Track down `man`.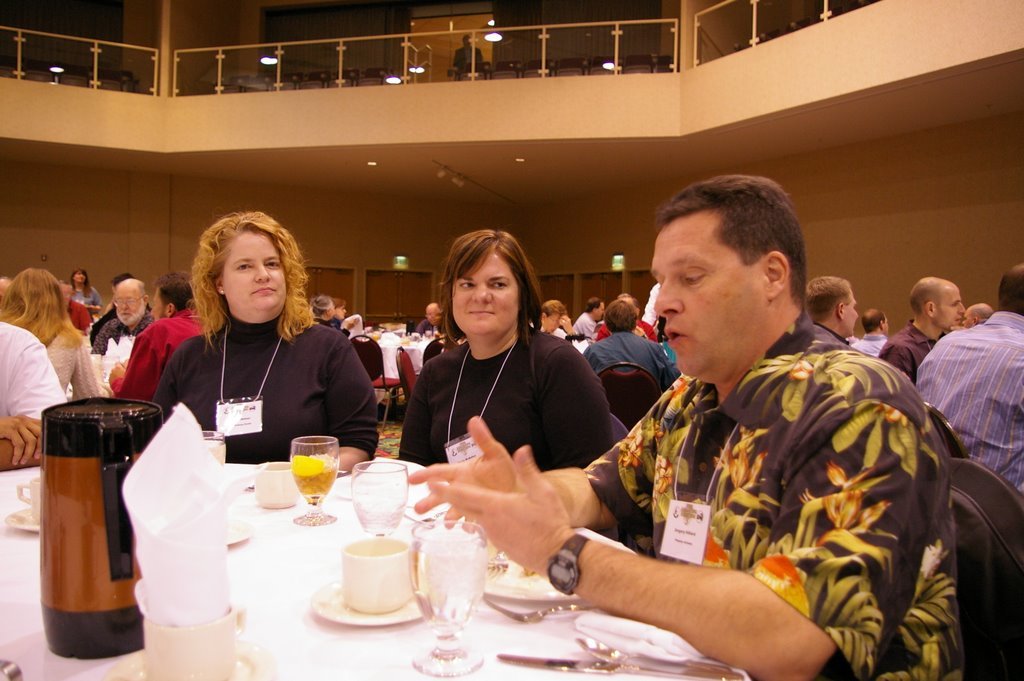
Tracked to x1=844, y1=303, x2=892, y2=352.
